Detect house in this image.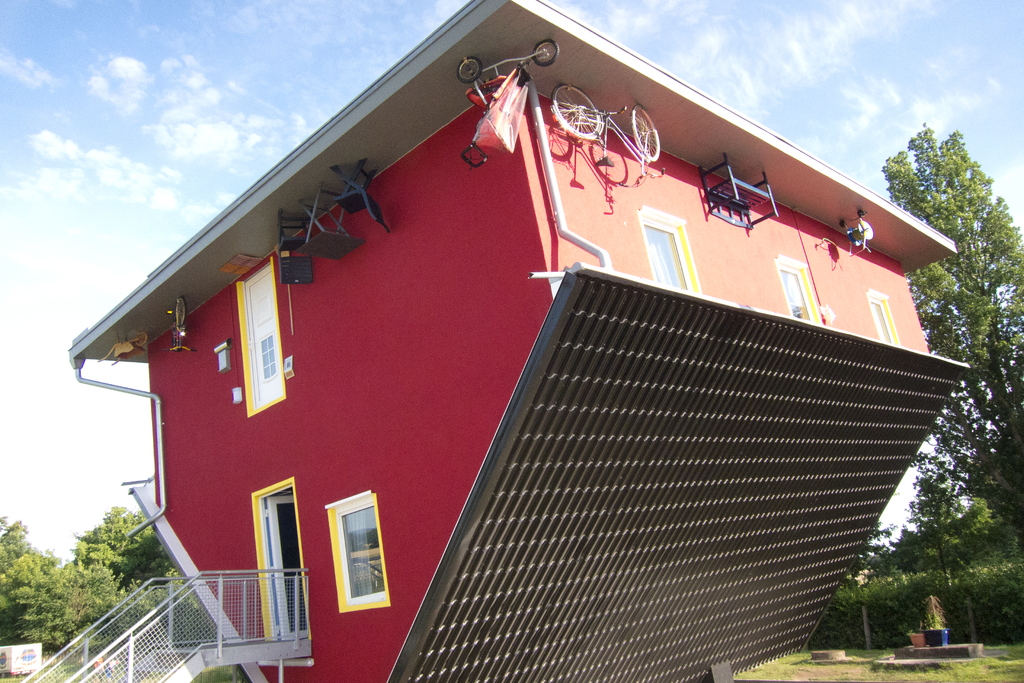
Detection: {"left": 0, "top": 0, "right": 976, "bottom": 682}.
